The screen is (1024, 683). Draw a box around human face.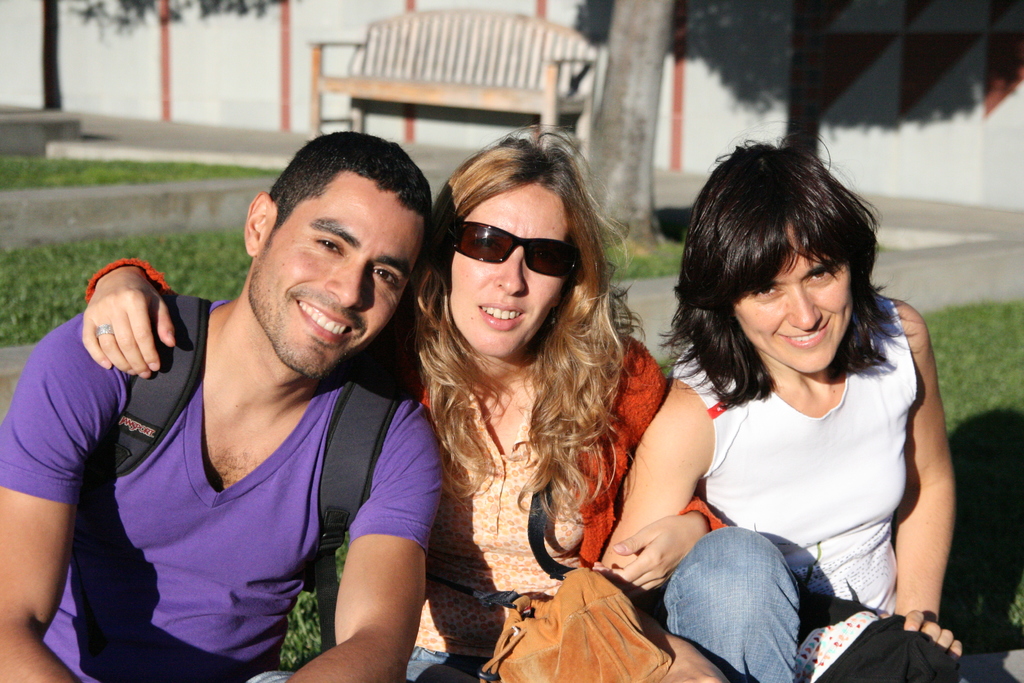
bbox=[255, 169, 425, 375].
